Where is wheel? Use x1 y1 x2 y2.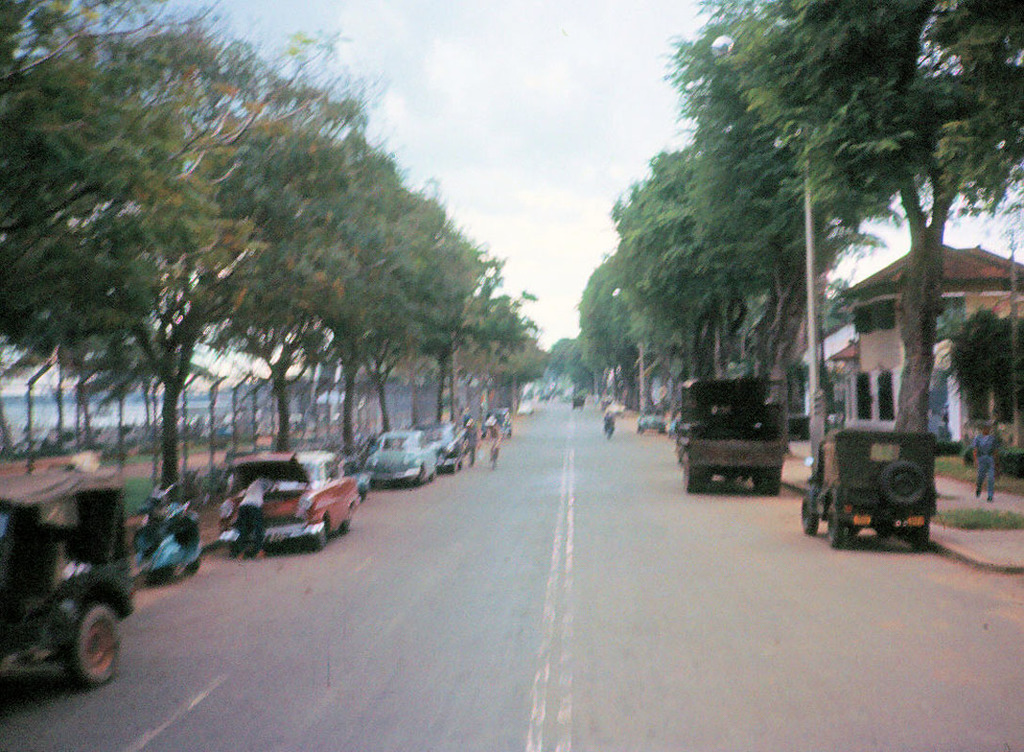
797 493 818 538.
